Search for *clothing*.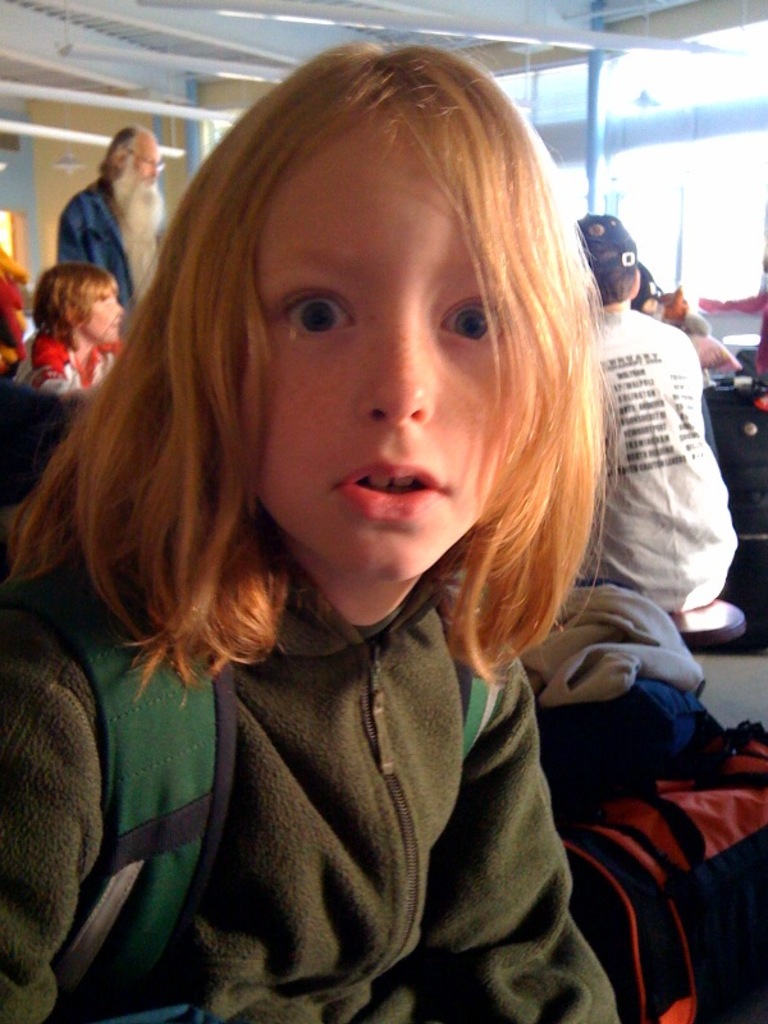
Found at 54:179:138:306.
